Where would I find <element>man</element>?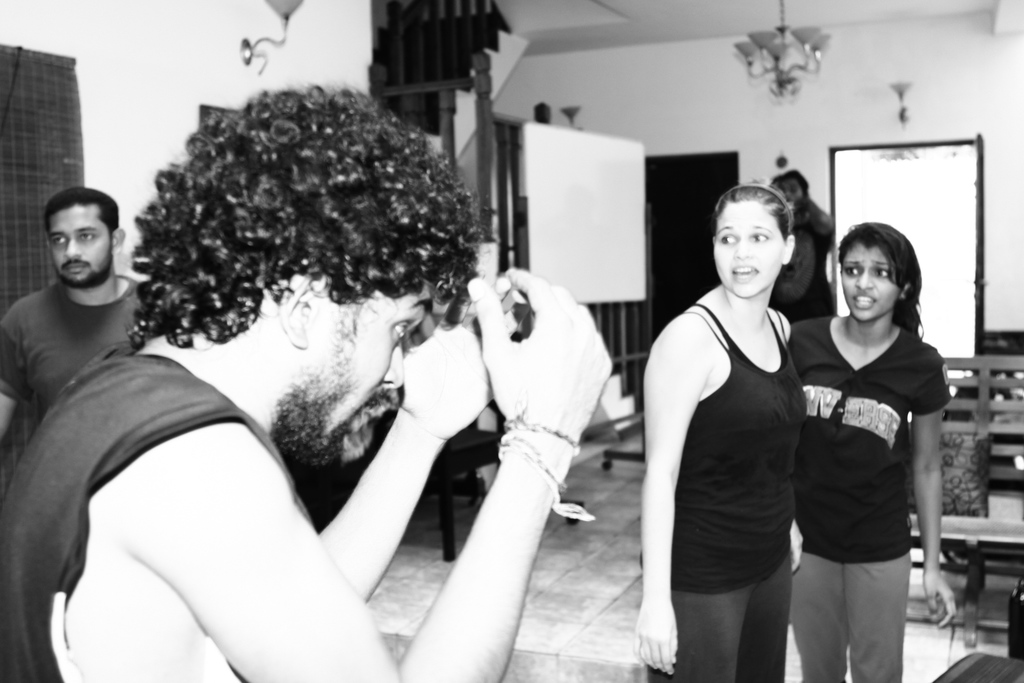
At 0/182/185/482.
